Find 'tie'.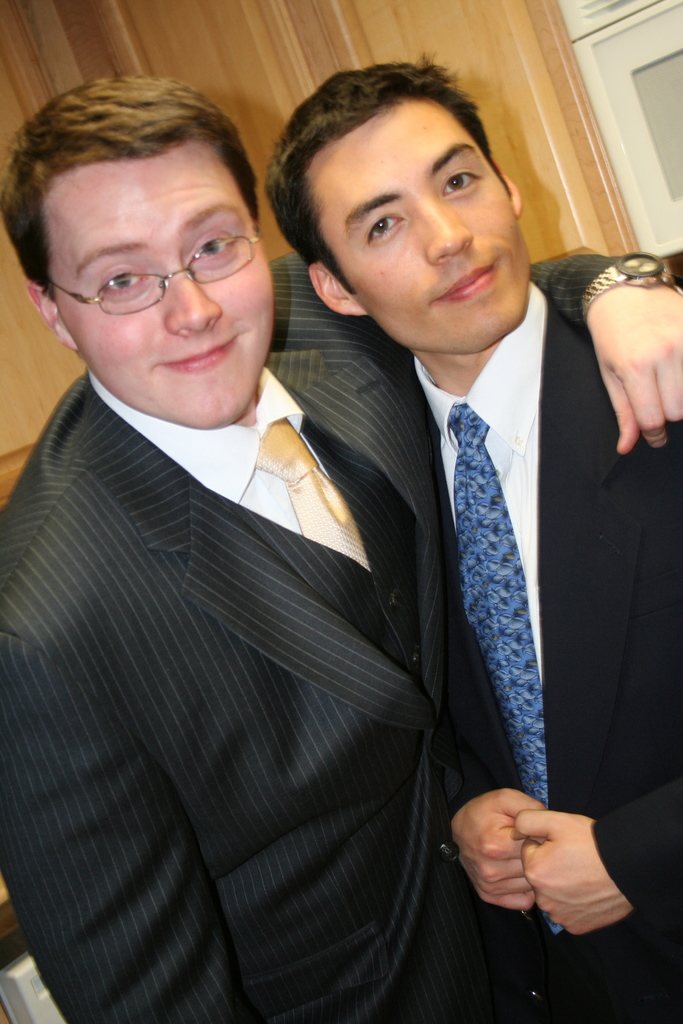
bbox=(249, 416, 368, 572).
